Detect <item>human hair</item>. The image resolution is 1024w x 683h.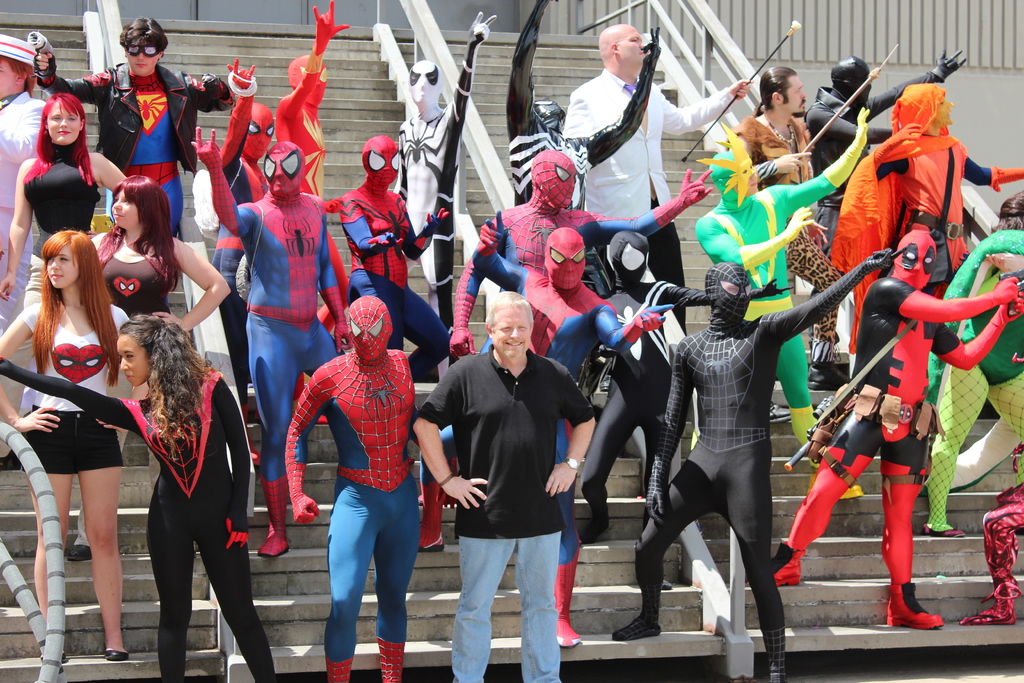
l=33, t=228, r=120, b=386.
